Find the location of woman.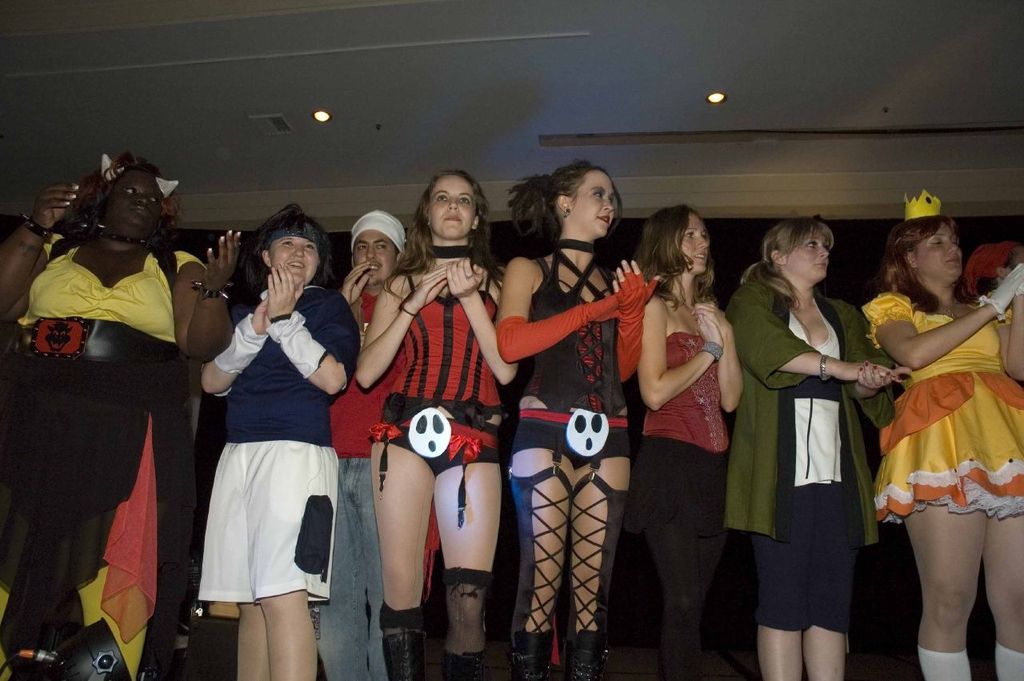
Location: bbox(0, 147, 241, 680).
